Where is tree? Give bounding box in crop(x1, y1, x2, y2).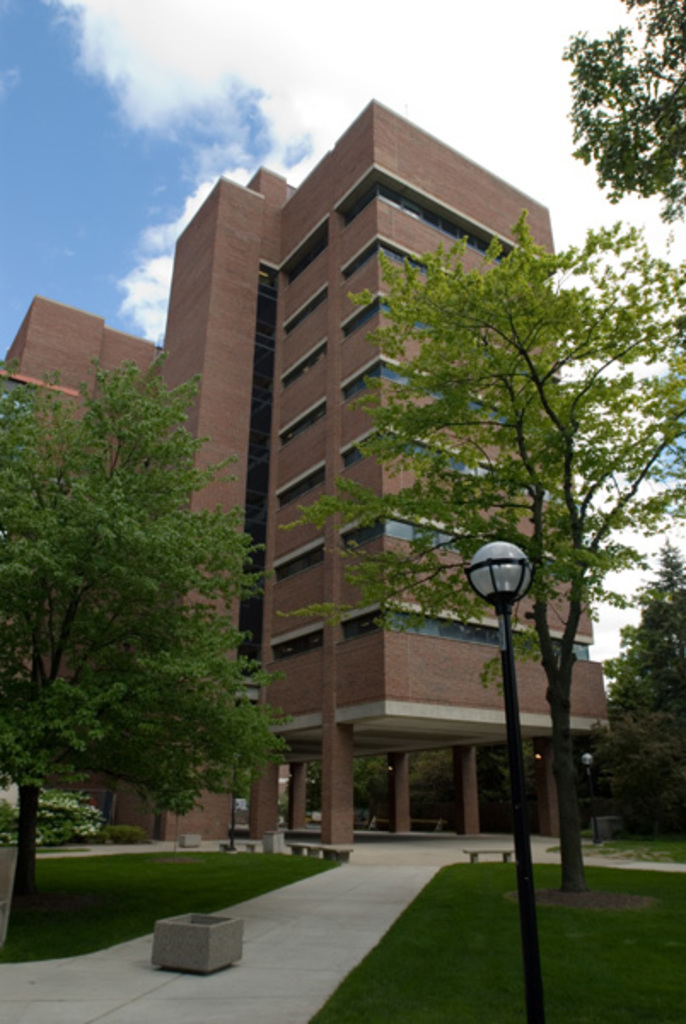
crop(273, 205, 684, 899).
